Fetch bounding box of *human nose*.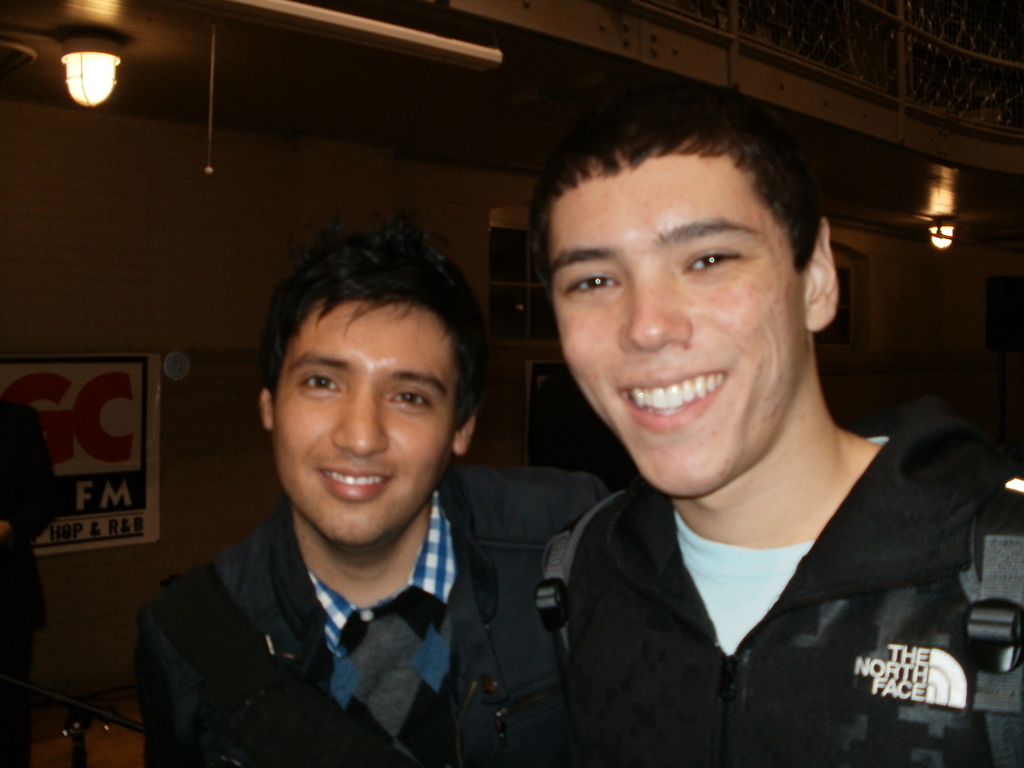
Bbox: bbox=(620, 265, 693, 352).
